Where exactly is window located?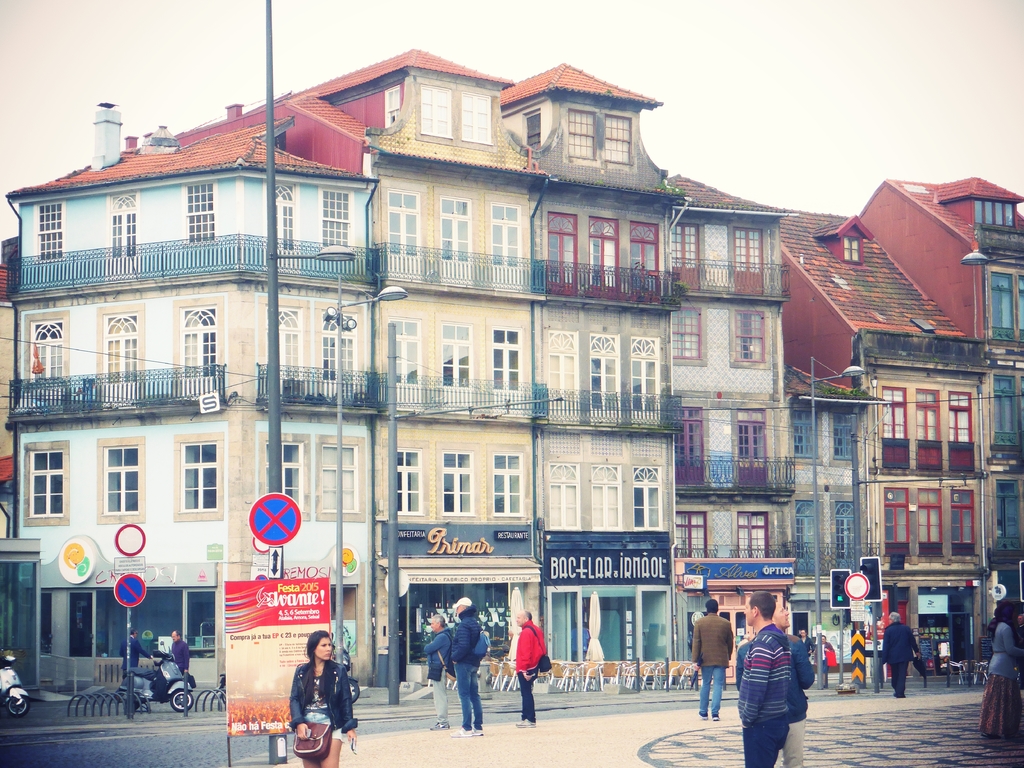
Its bounding box is bbox=[673, 308, 703, 357].
